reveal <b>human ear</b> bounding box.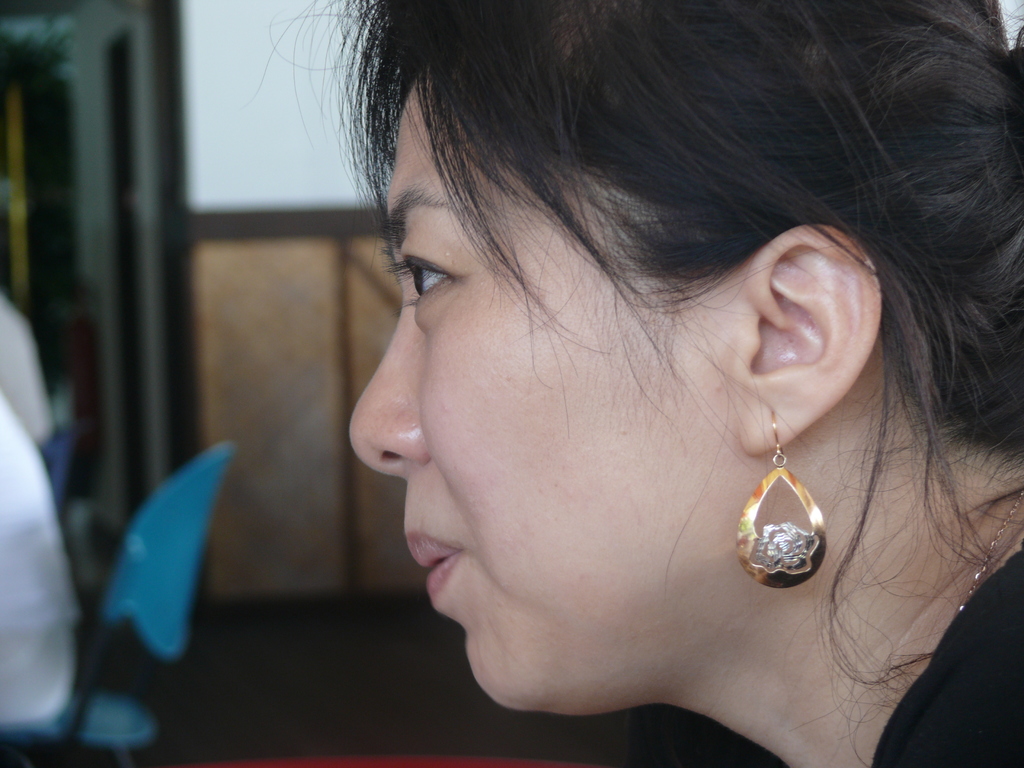
Revealed: x1=732, y1=218, x2=889, y2=462.
